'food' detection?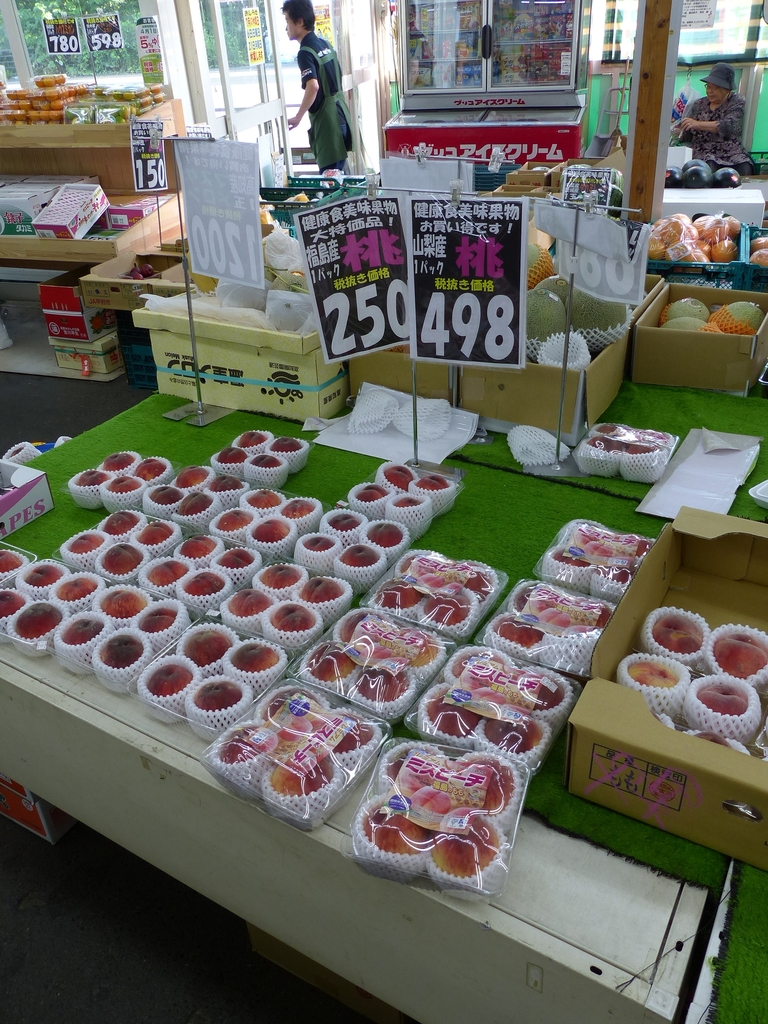
233 643 278 676
